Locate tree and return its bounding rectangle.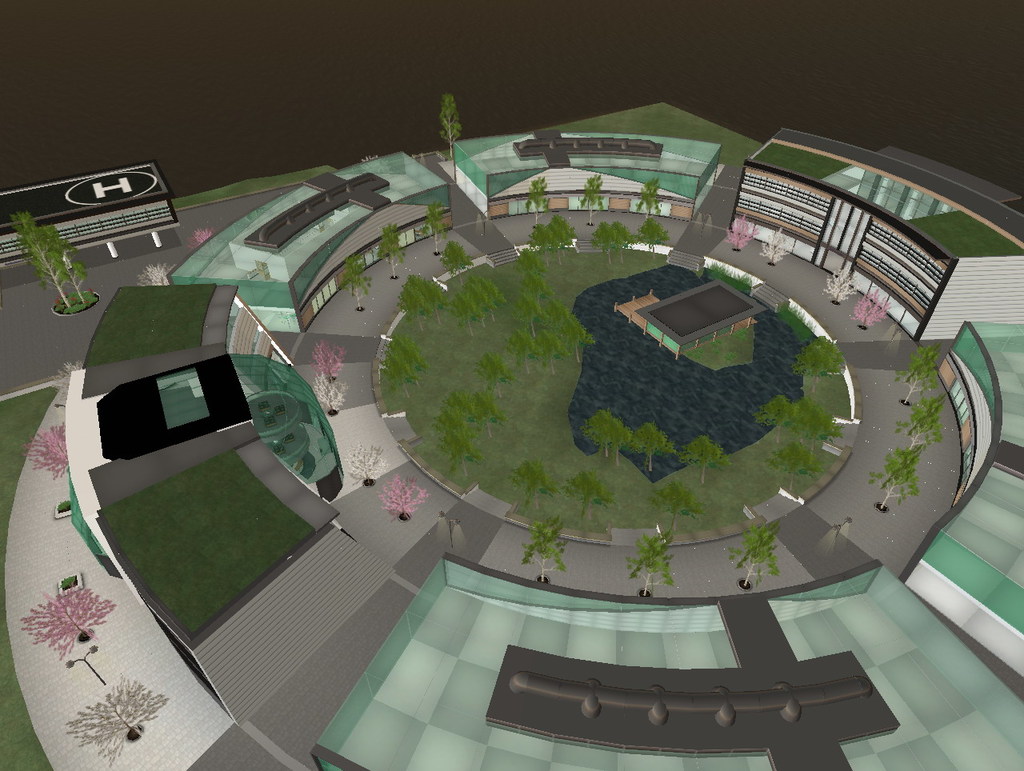
(x1=380, y1=218, x2=411, y2=277).
